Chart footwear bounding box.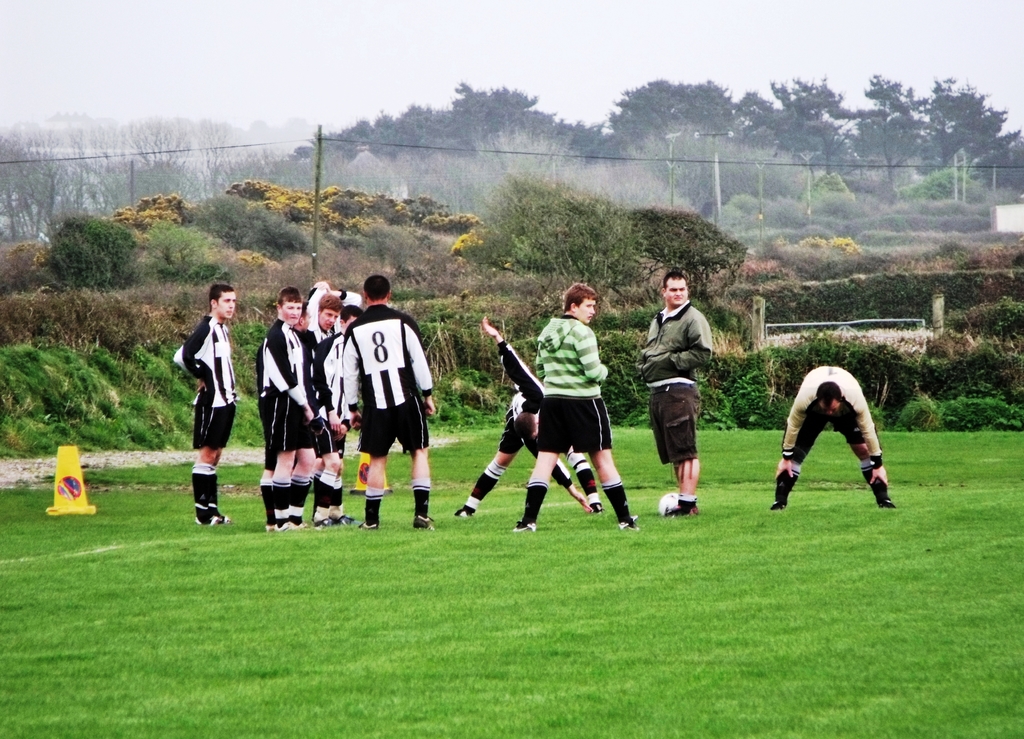
Charted: select_region(869, 481, 899, 508).
